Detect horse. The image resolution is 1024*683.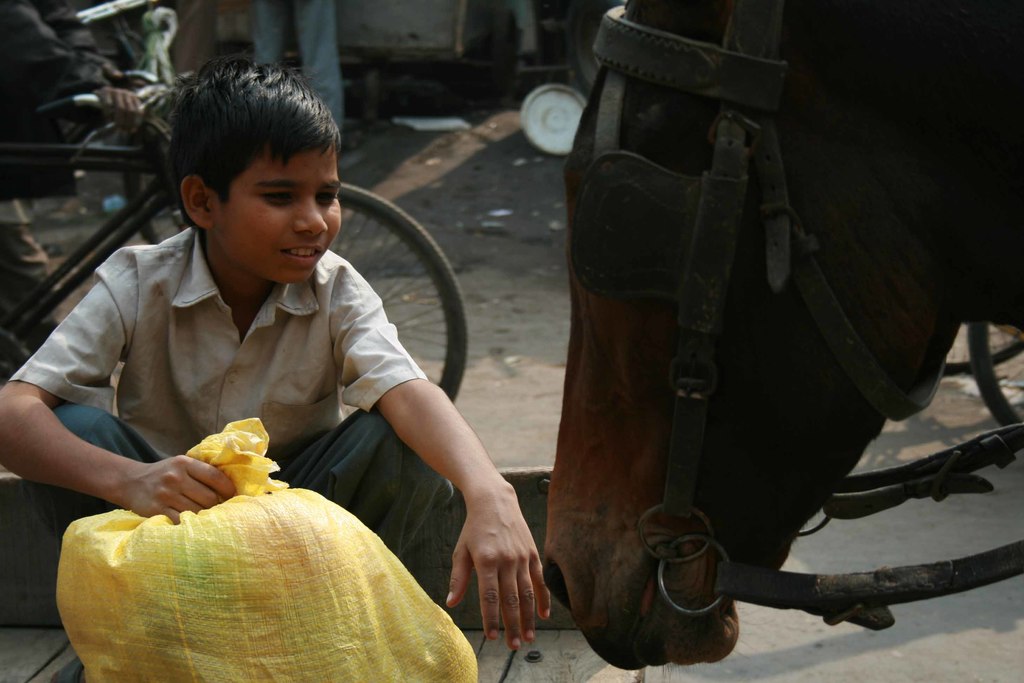
region(541, 0, 1023, 674).
